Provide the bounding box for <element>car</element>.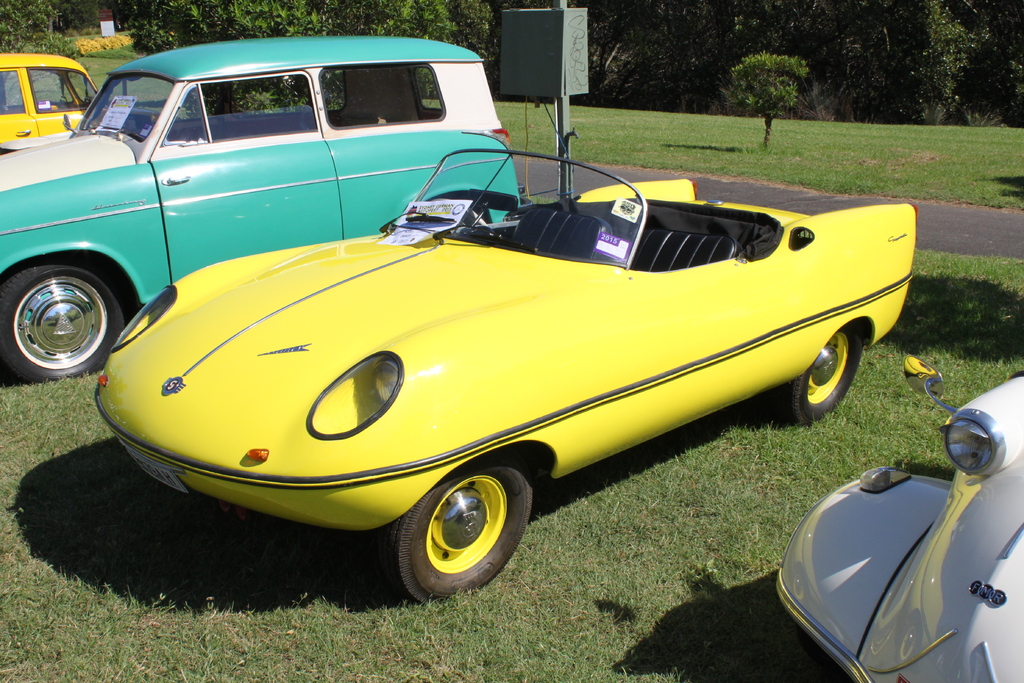
BBox(776, 357, 1023, 682).
